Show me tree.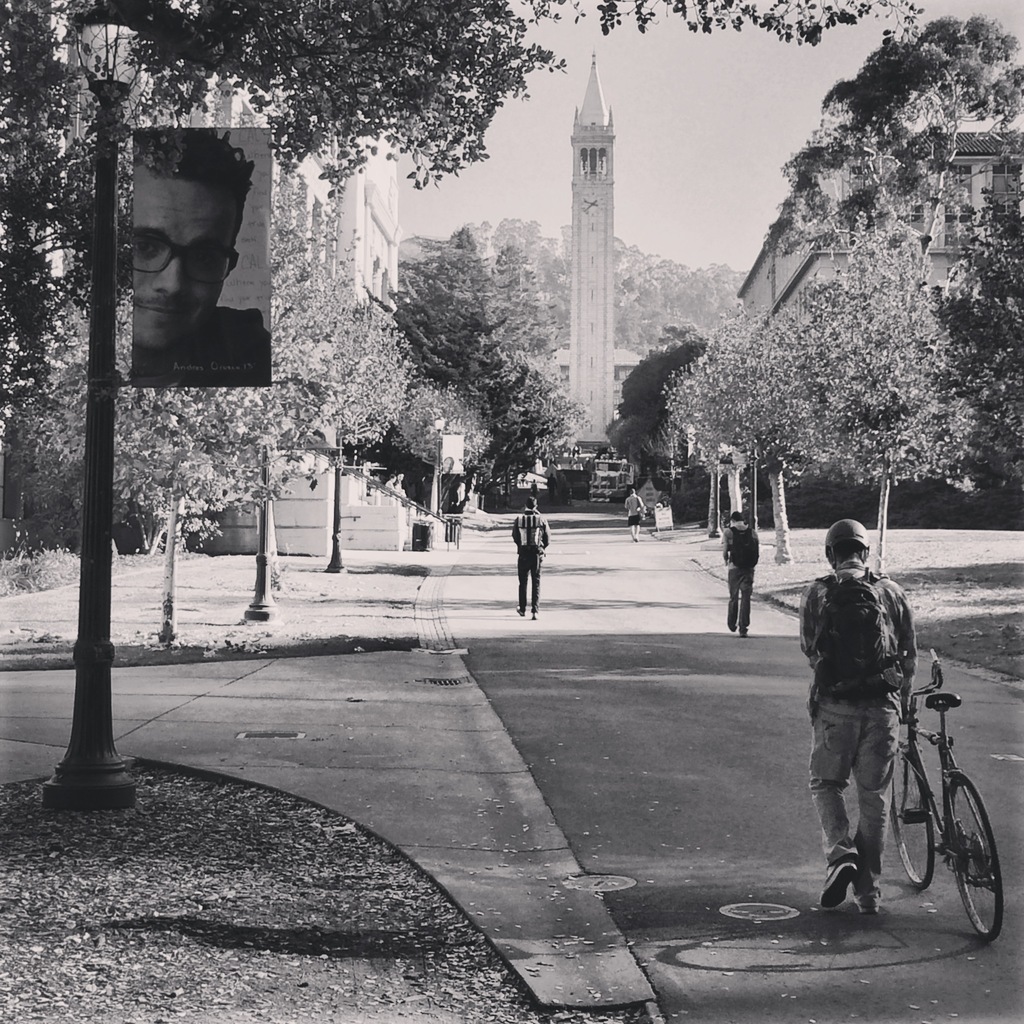
tree is here: l=787, t=183, r=967, b=575.
